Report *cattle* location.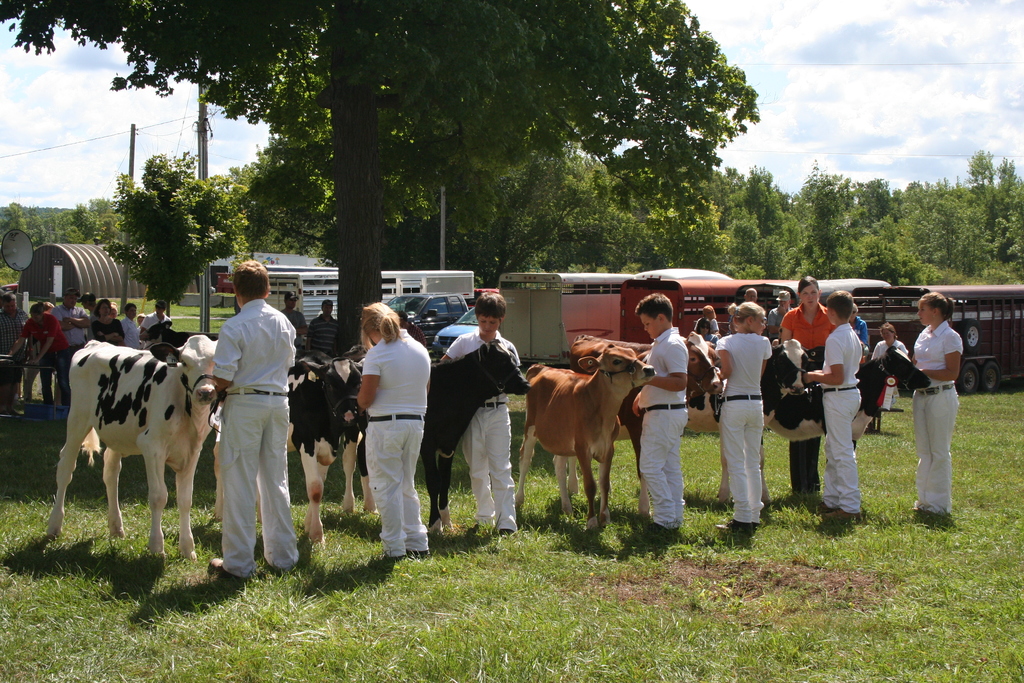
Report: select_region(676, 338, 806, 500).
